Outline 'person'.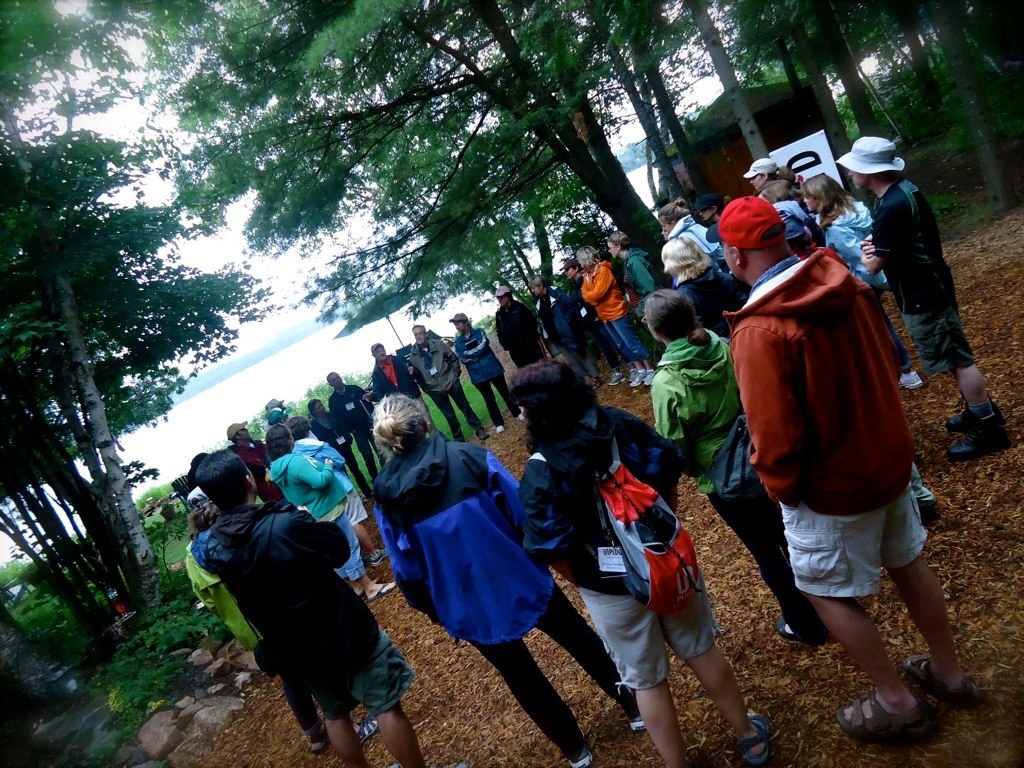
Outline: {"left": 507, "top": 367, "right": 772, "bottom": 767}.
